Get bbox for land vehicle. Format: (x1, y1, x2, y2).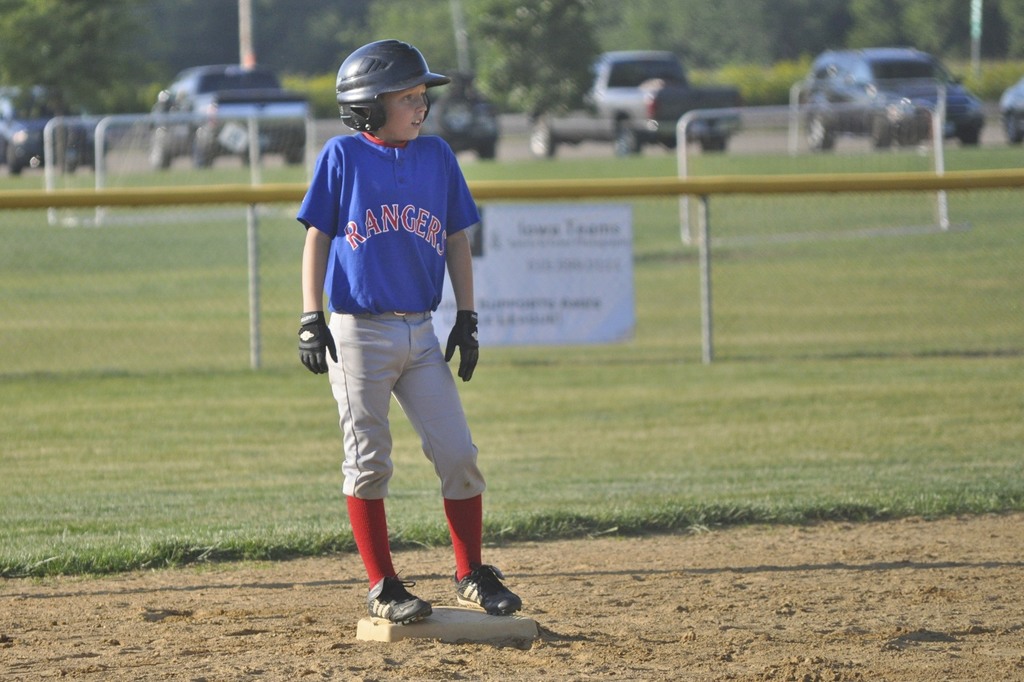
(802, 47, 987, 146).
